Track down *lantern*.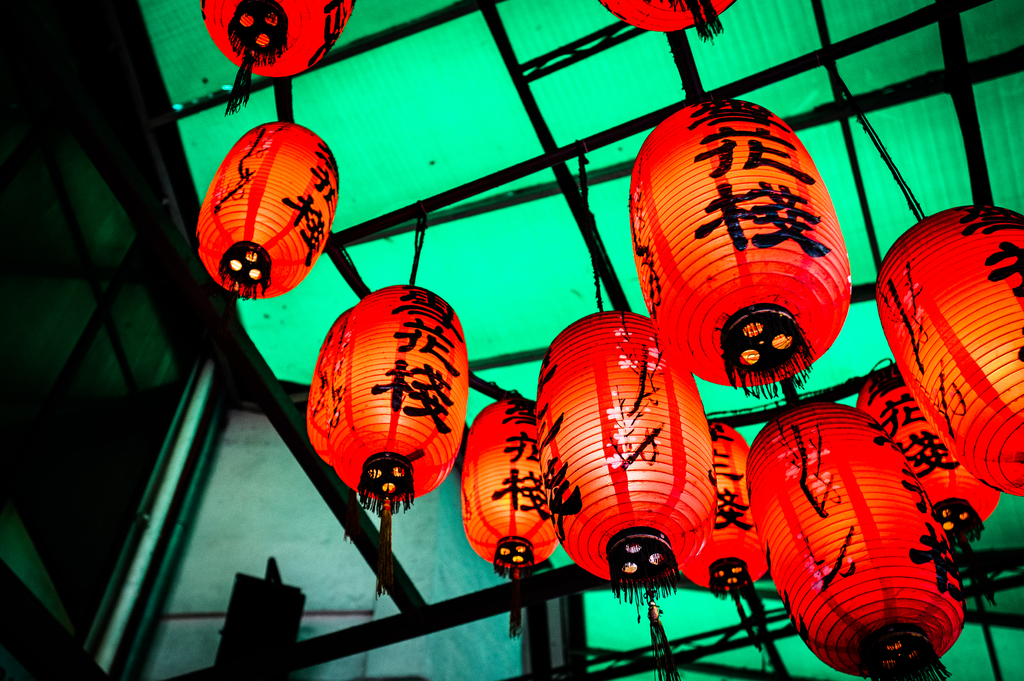
Tracked to (x1=196, y1=0, x2=358, y2=113).
